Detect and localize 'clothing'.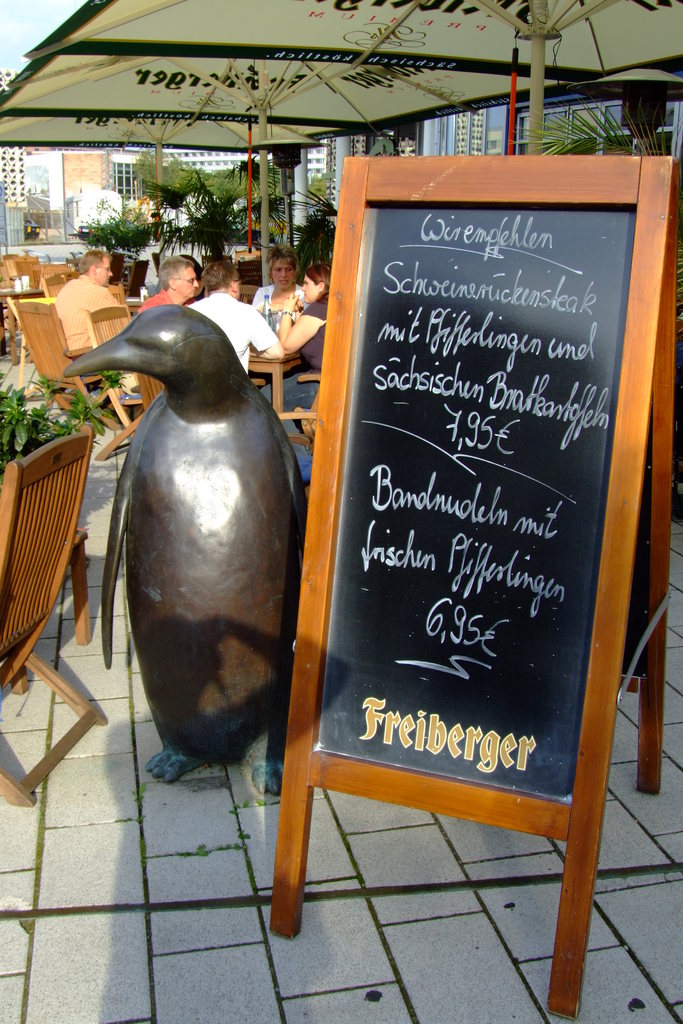
Localized at Rect(56, 276, 113, 351).
